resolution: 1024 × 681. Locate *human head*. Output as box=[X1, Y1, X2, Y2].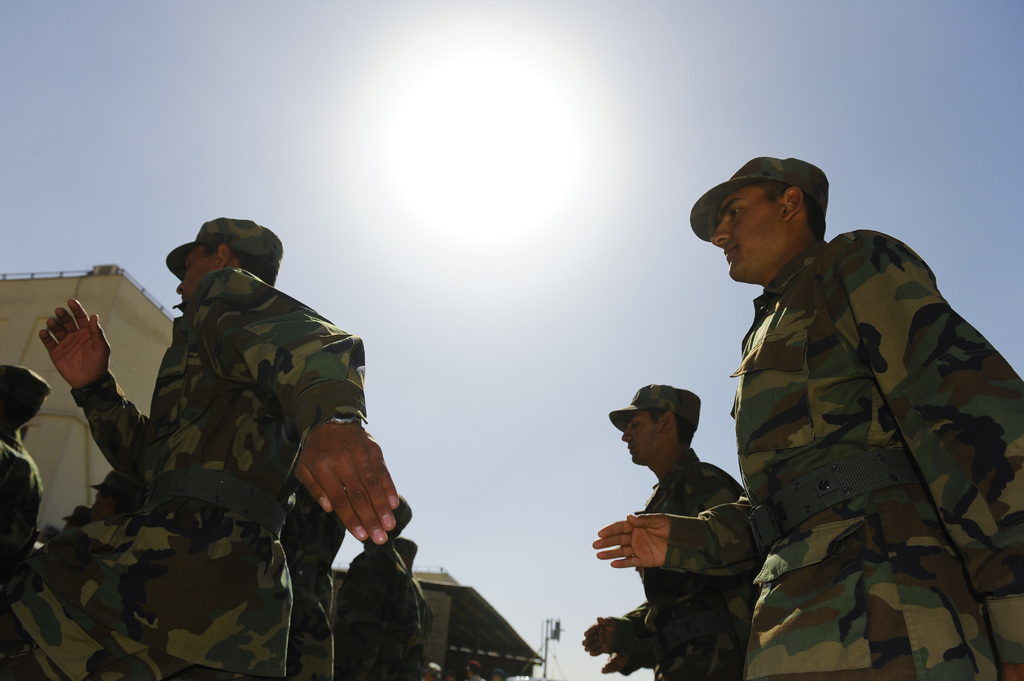
box=[170, 220, 280, 315].
